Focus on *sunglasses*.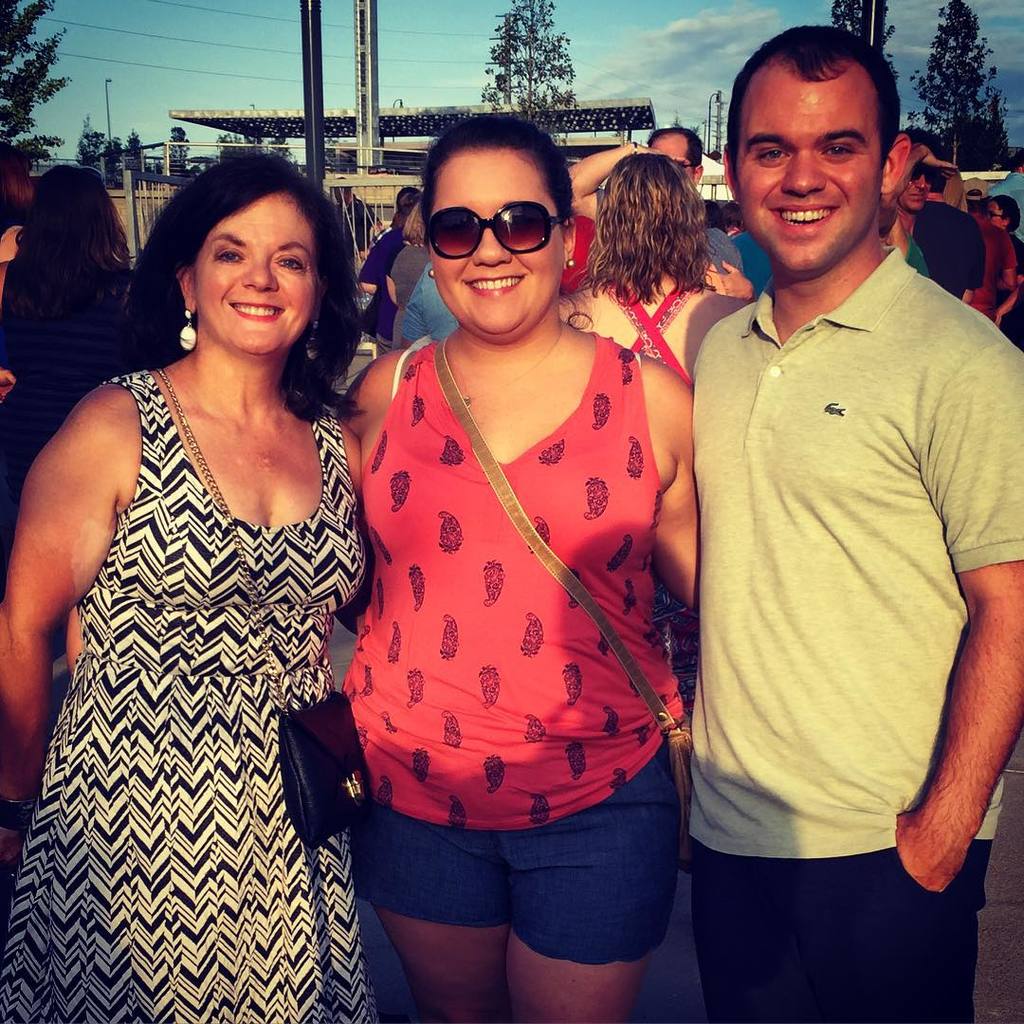
Focused at [left=413, top=203, right=579, bottom=268].
